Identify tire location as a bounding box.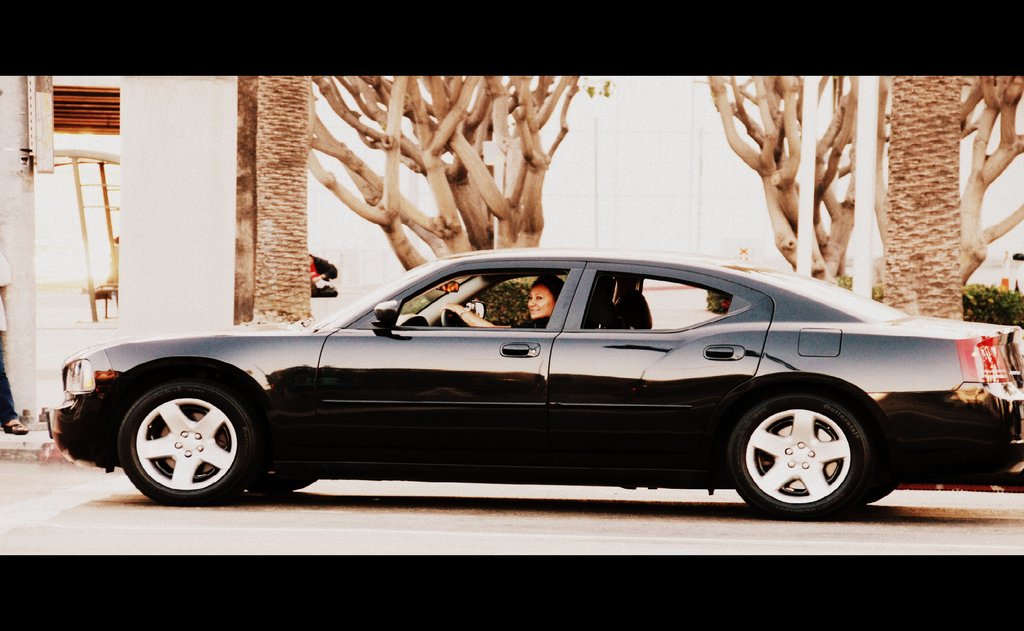
[left=99, top=360, right=266, bottom=504].
